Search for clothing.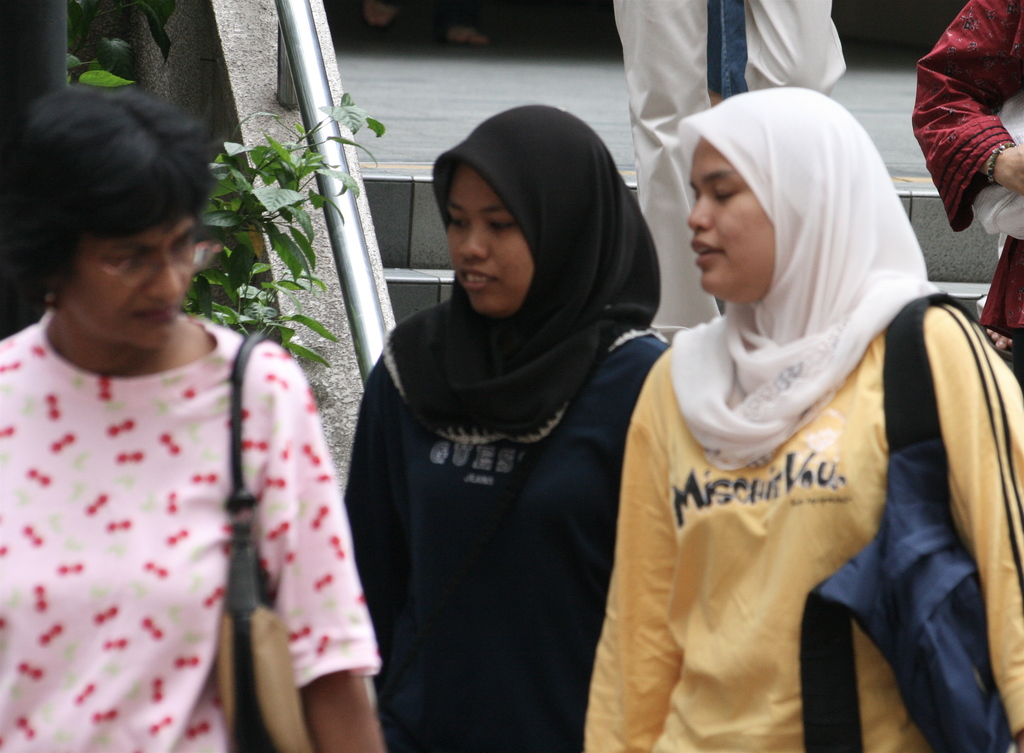
Found at x1=582 y1=289 x2=1023 y2=752.
